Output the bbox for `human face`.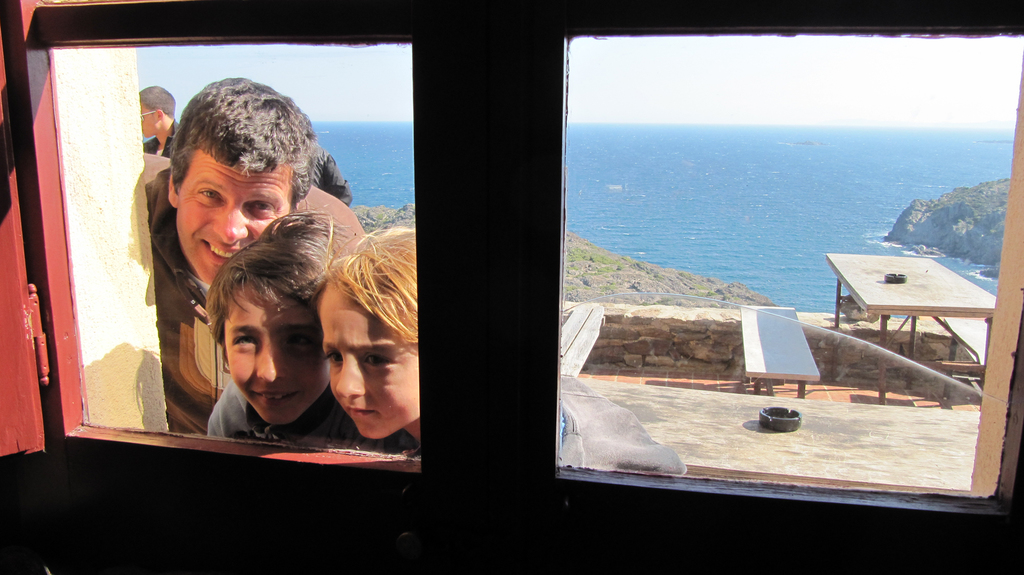
(221, 276, 330, 425).
